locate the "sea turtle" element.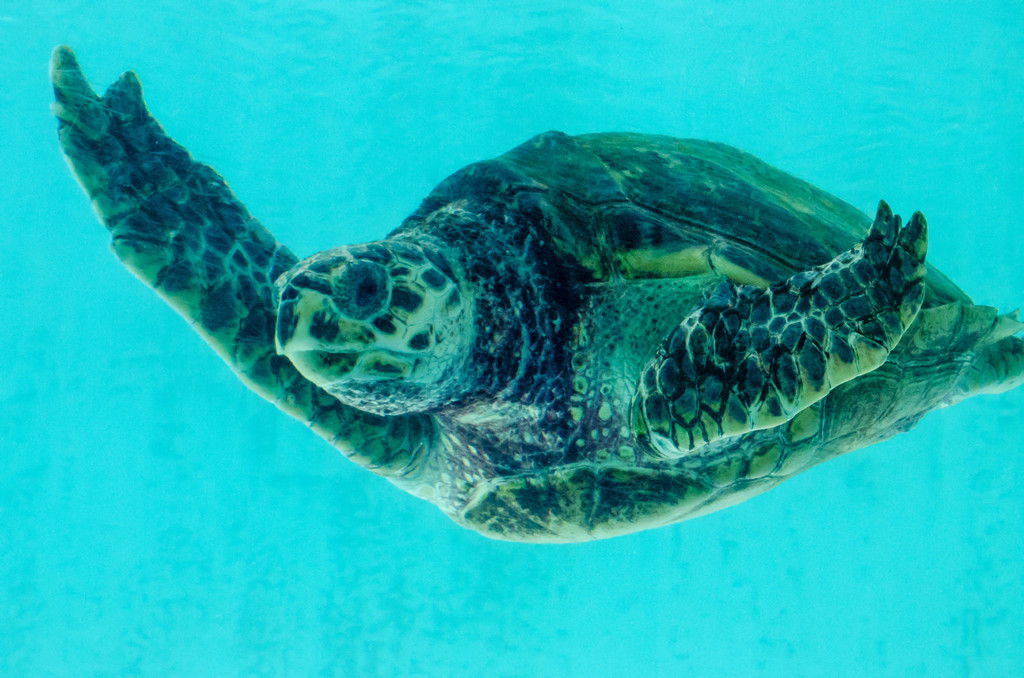
Element bbox: BBox(55, 45, 1023, 540).
